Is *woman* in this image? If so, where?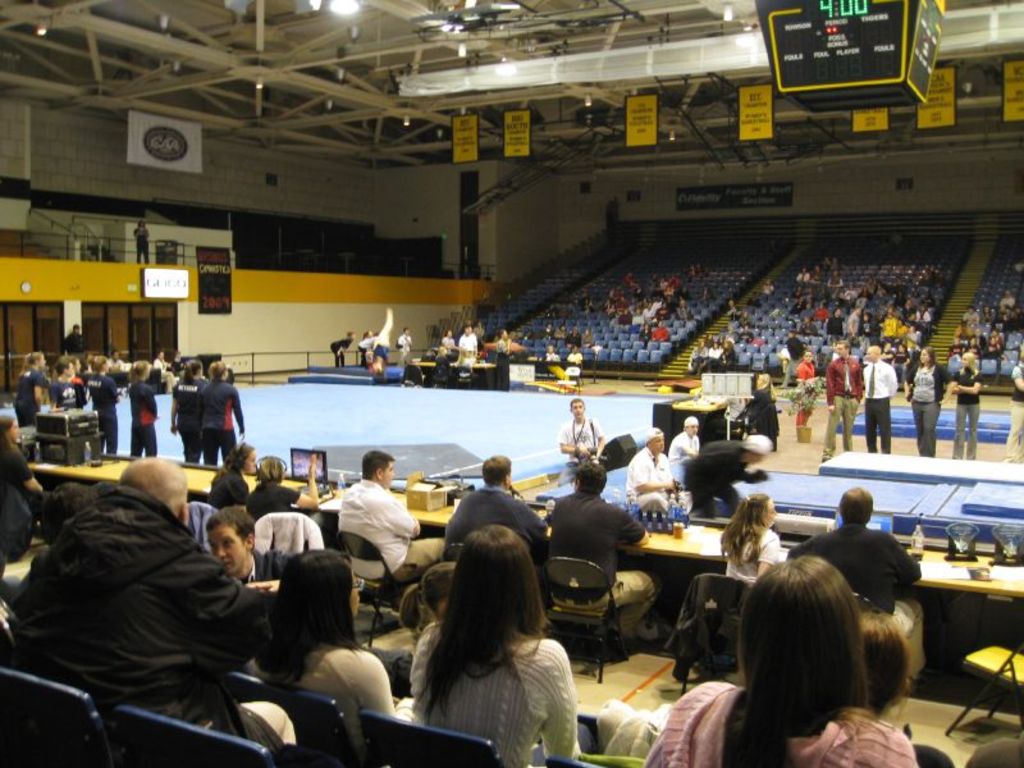
Yes, at 641/550/919/767.
